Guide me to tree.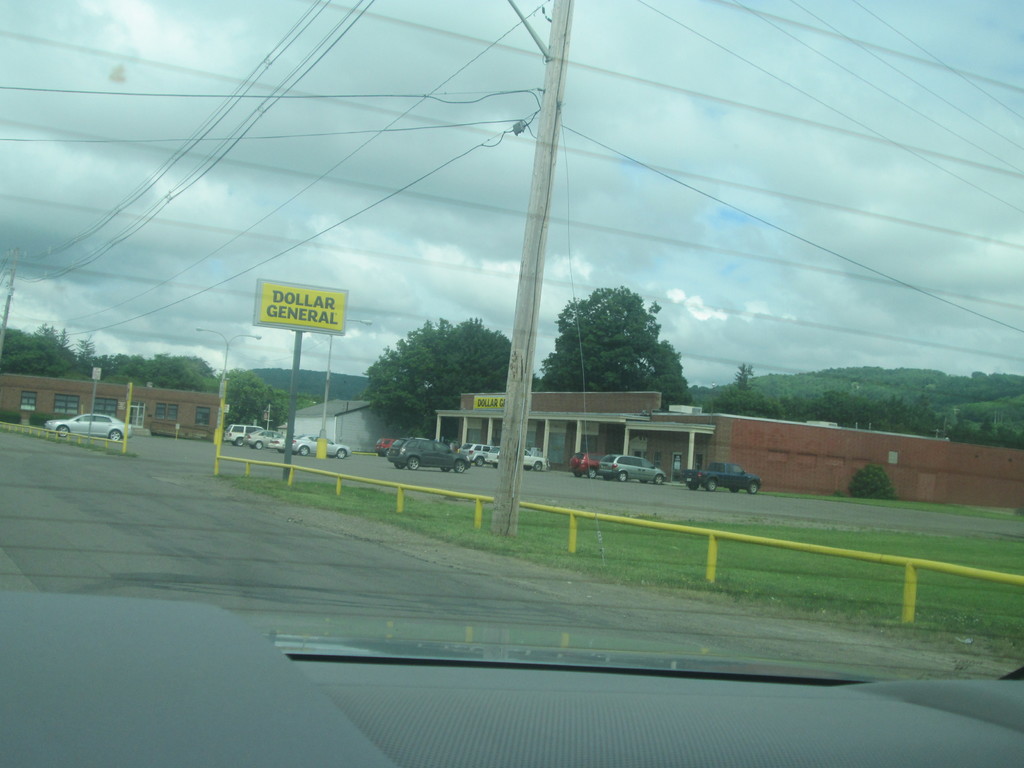
Guidance: Rect(733, 363, 756, 390).
